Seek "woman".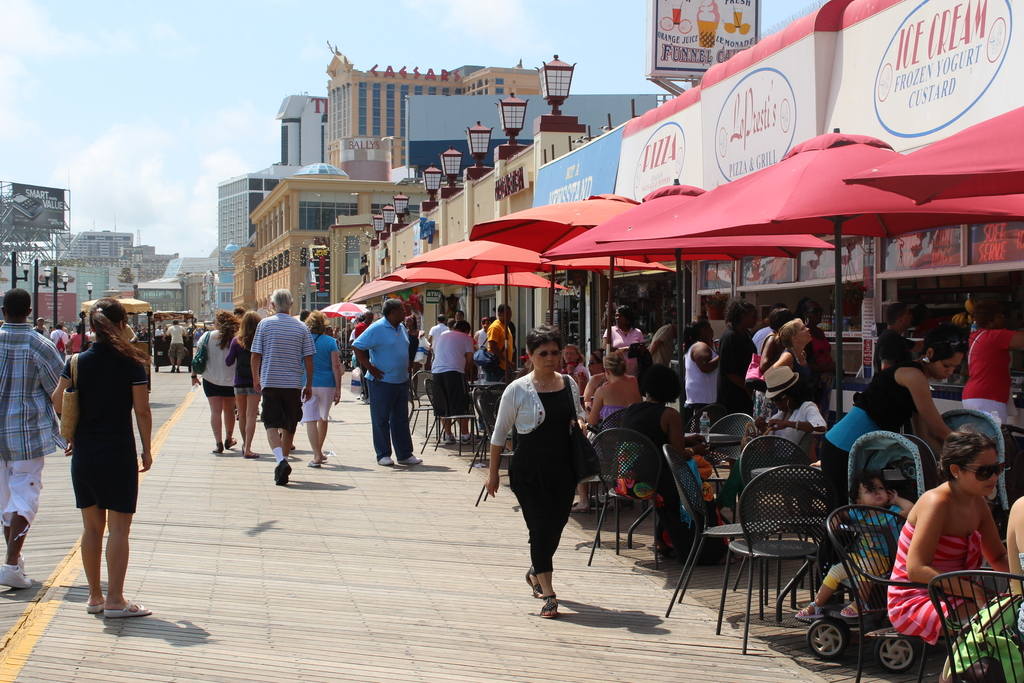
pyautogui.locateOnScreen(190, 309, 237, 445).
